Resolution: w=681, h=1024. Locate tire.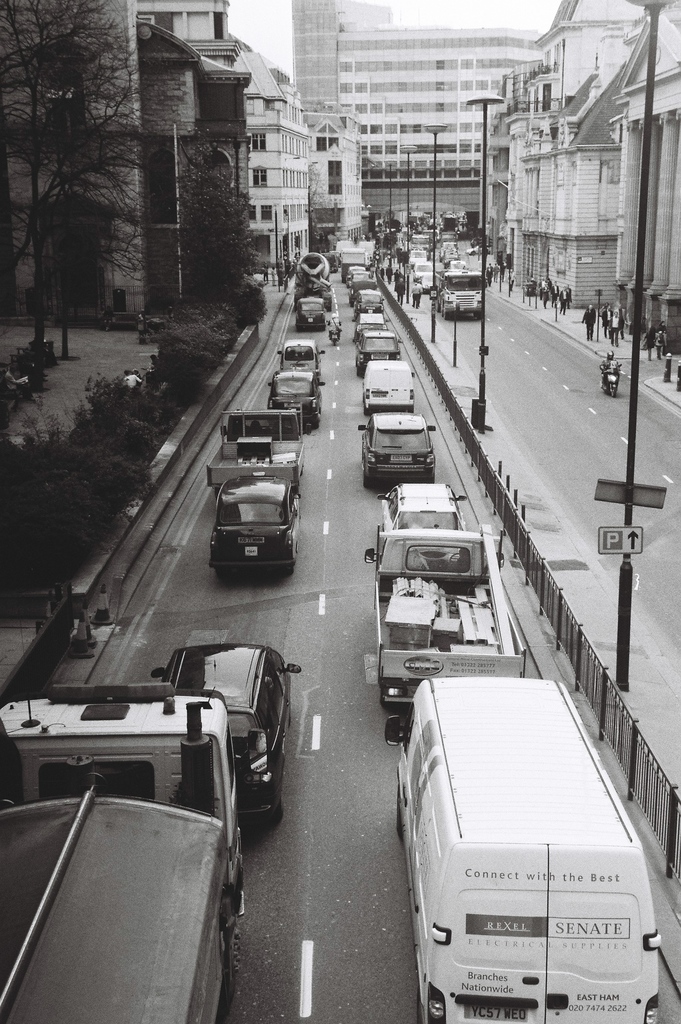
(x1=283, y1=564, x2=293, y2=574).
